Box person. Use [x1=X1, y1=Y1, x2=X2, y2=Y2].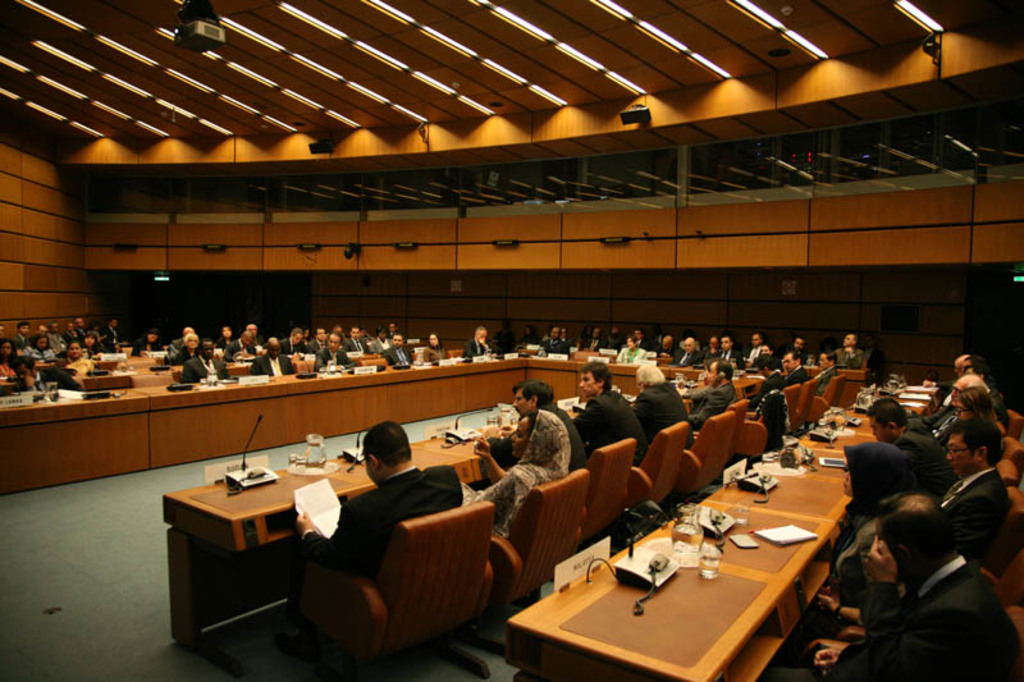
[x1=780, y1=356, x2=797, y2=389].
